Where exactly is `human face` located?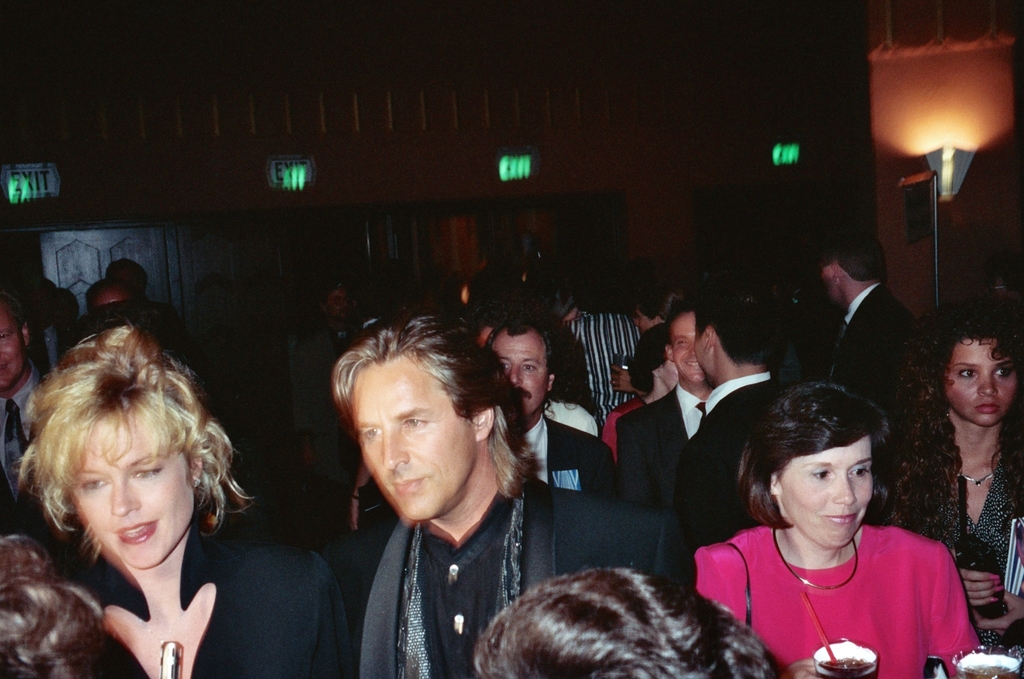
Its bounding box is x1=672 y1=308 x2=703 y2=380.
